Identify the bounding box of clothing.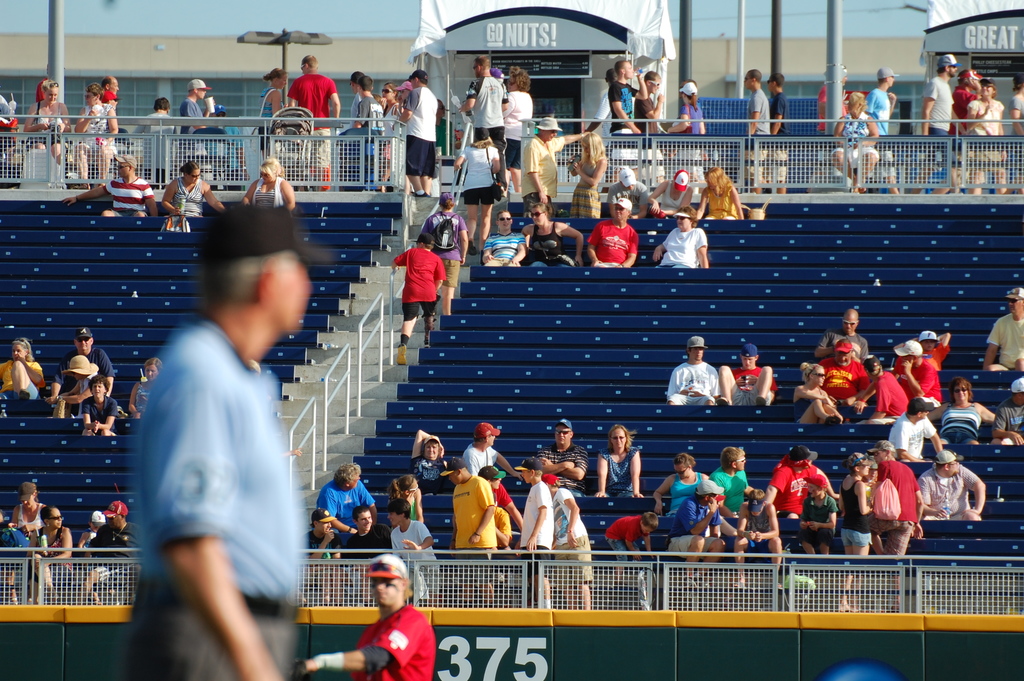
{"left": 588, "top": 222, "right": 638, "bottom": 267}.
